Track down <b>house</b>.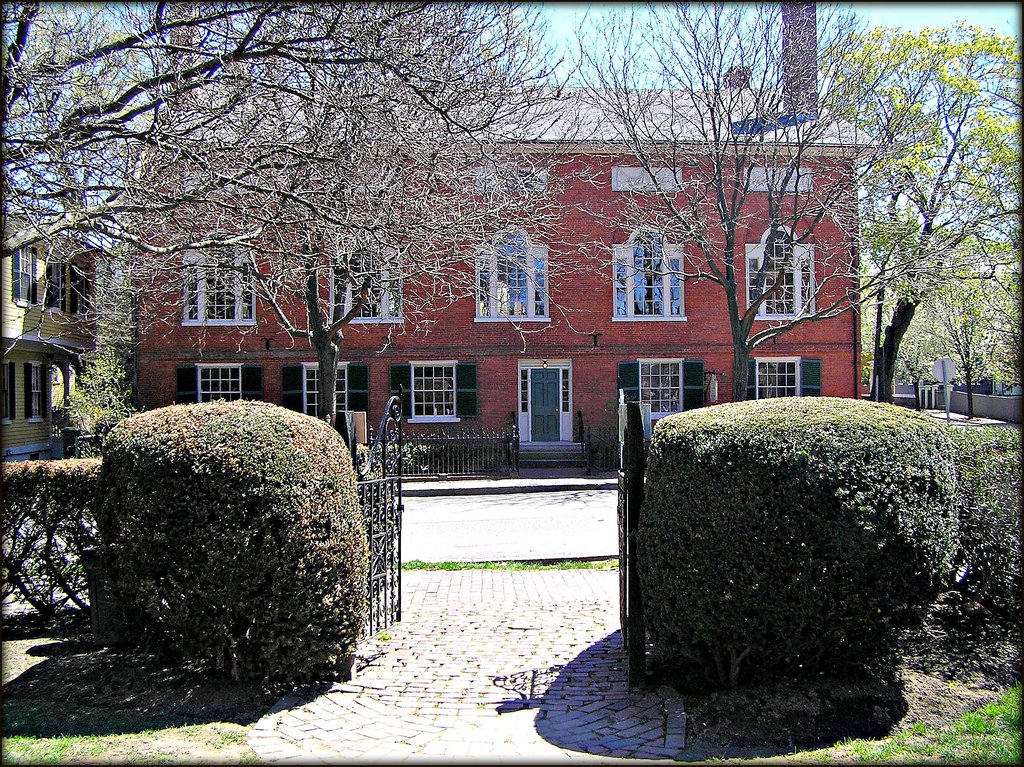
Tracked to rect(0, 166, 110, 459).
